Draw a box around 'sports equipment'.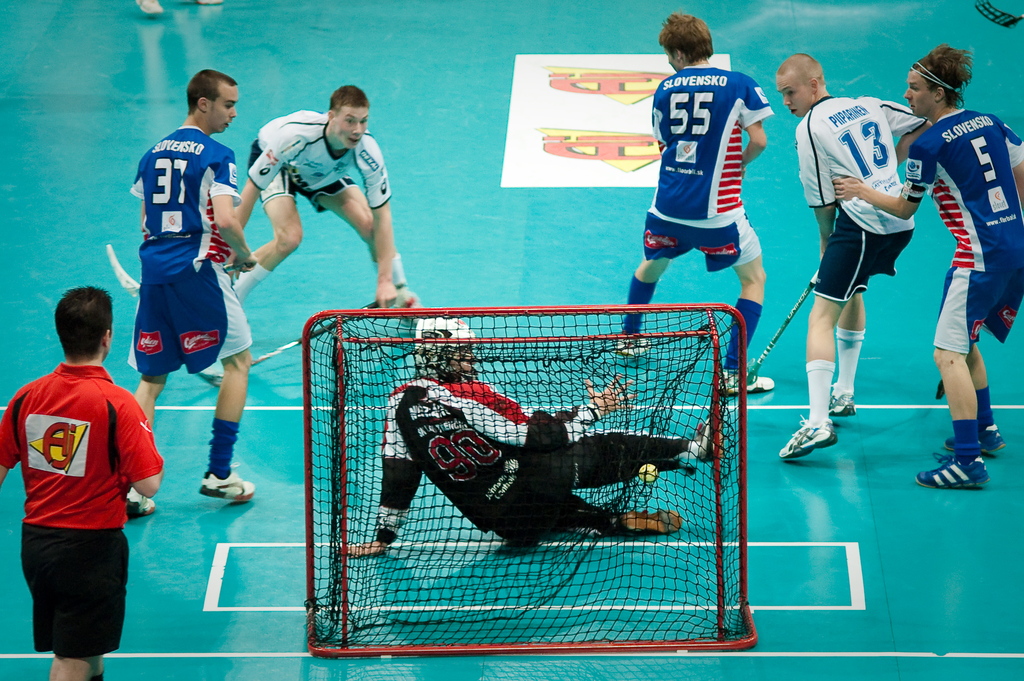
[778,414,836,459].
